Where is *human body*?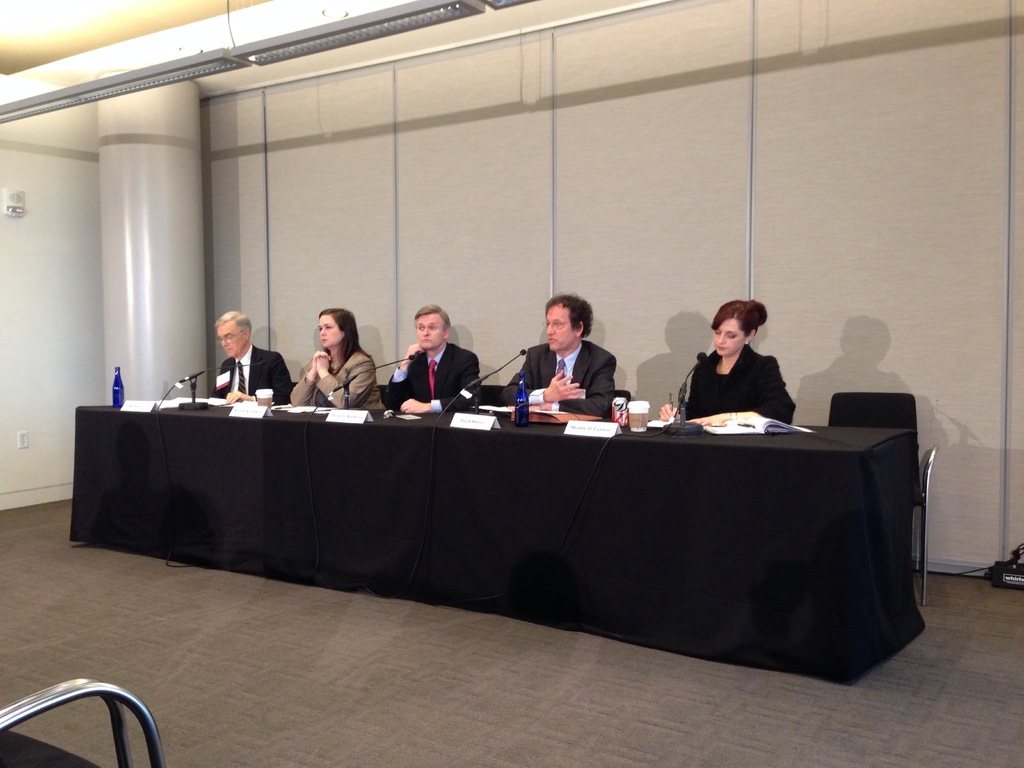
box=[381, 307, 483, 409].
